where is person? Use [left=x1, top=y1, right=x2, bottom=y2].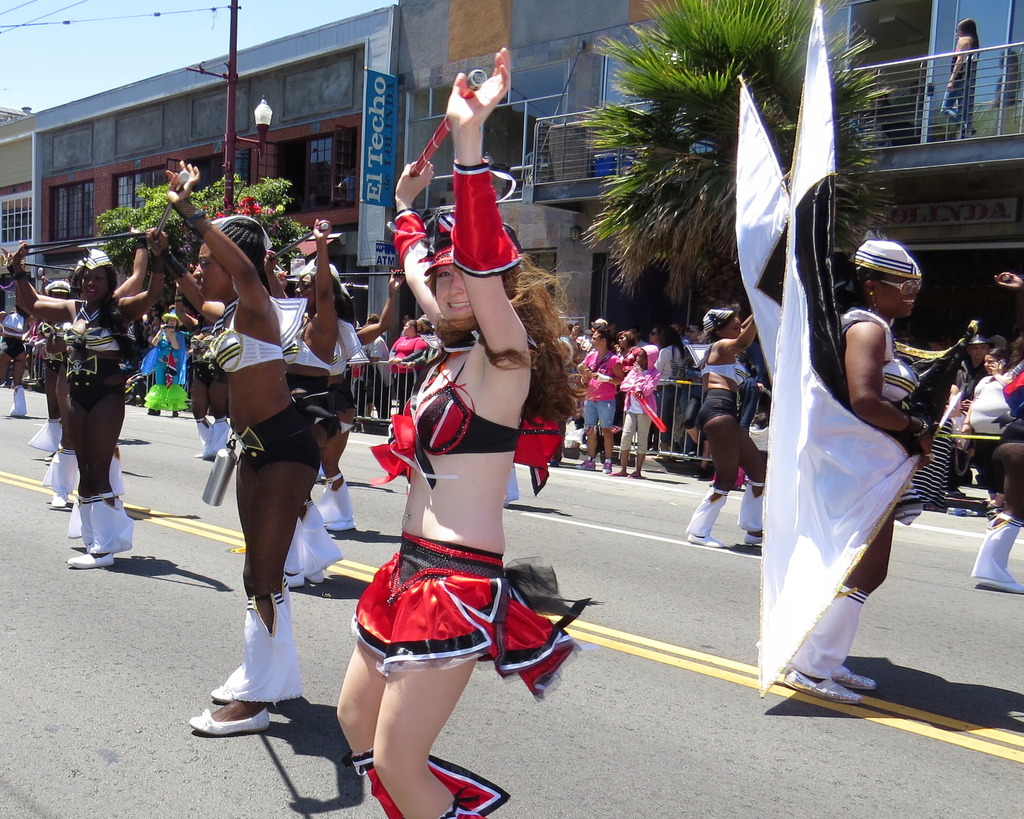
[left=142, top=307, right=190, bottom=416].
